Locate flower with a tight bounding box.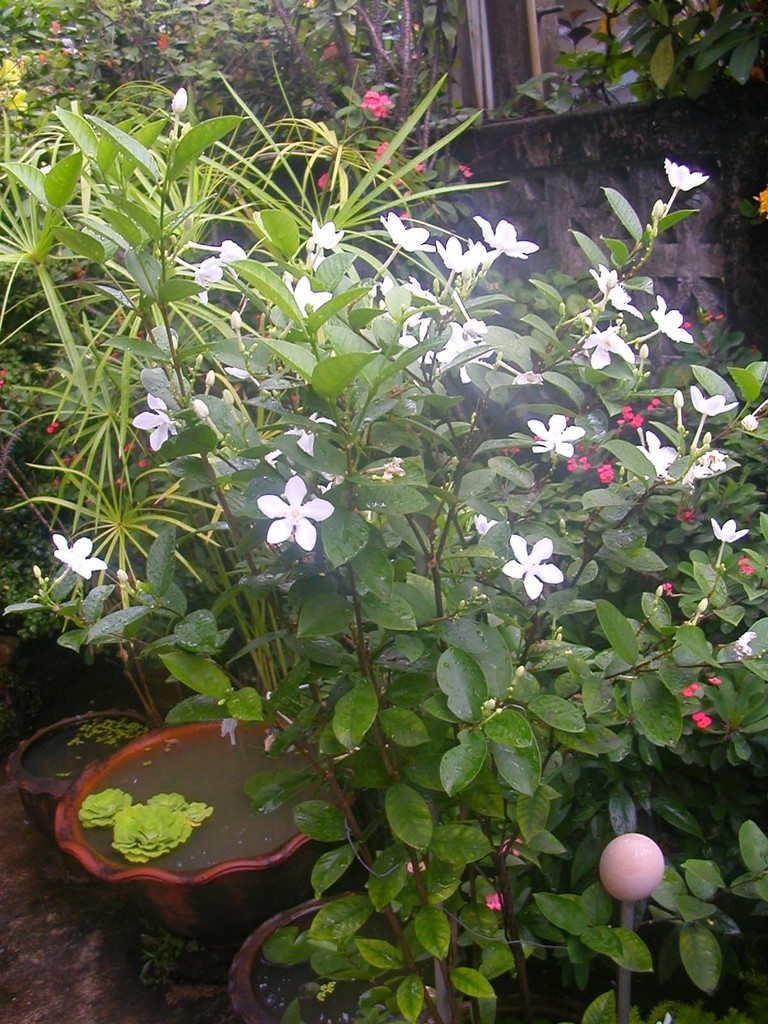
<box>687,444,725,477</box>.
